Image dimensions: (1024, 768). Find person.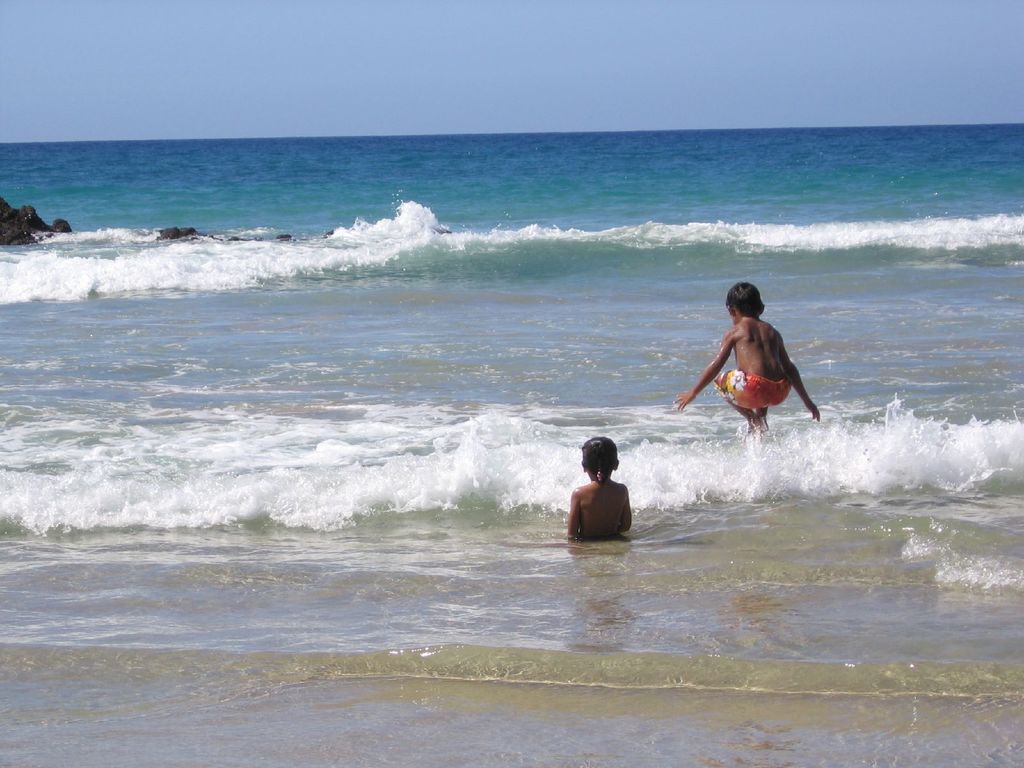
locate(566, 434, 634, 543).
